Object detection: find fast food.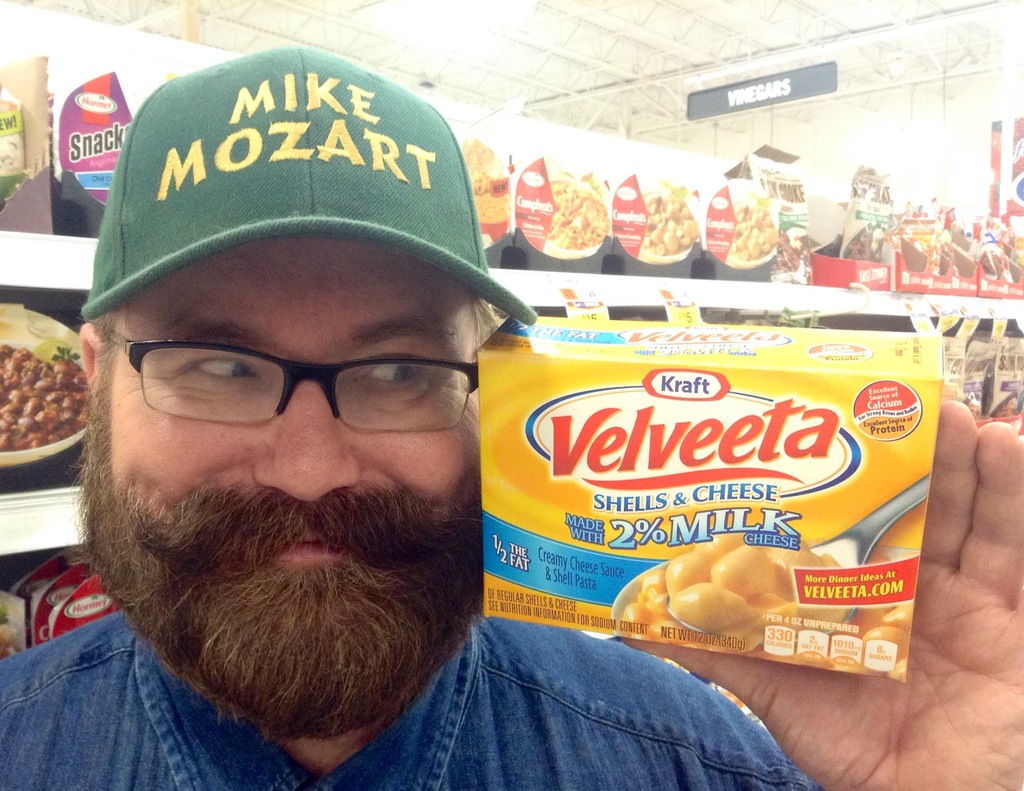
(837, 219, 900, 281).
